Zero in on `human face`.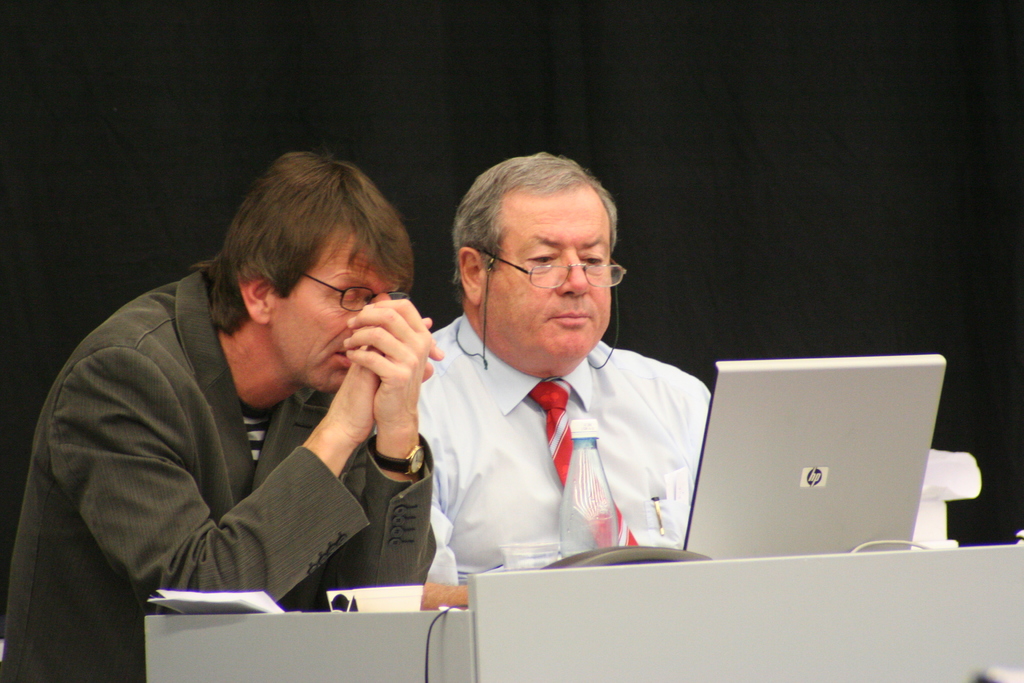
Zeroed in: bbox(268, 223, 393, 389).
